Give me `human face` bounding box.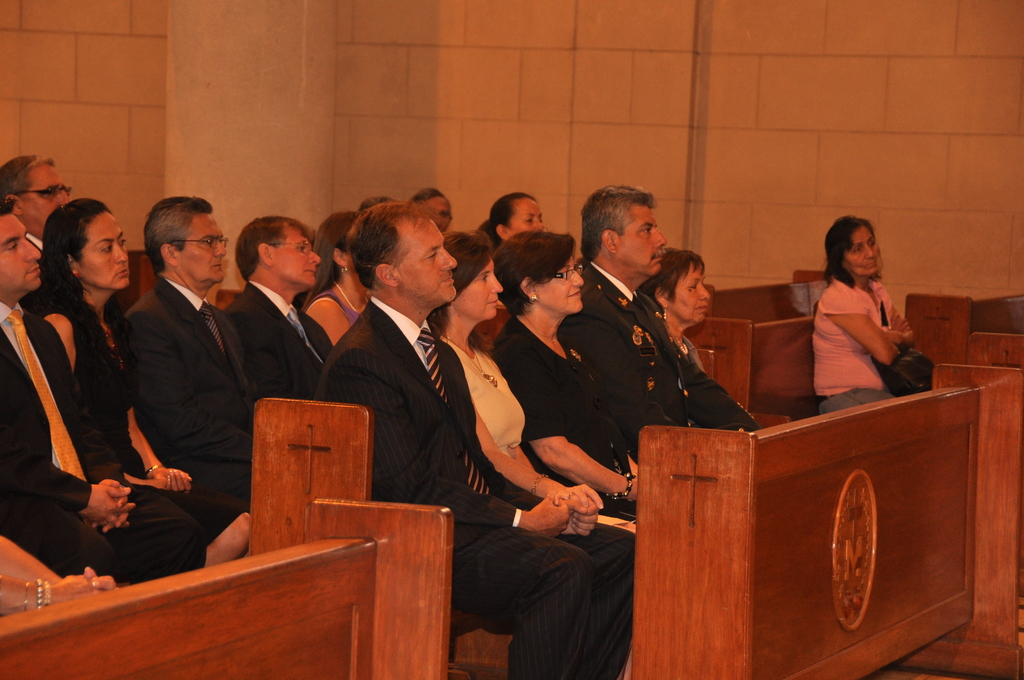
(left=849, top=224, right=883, bottom=280).
